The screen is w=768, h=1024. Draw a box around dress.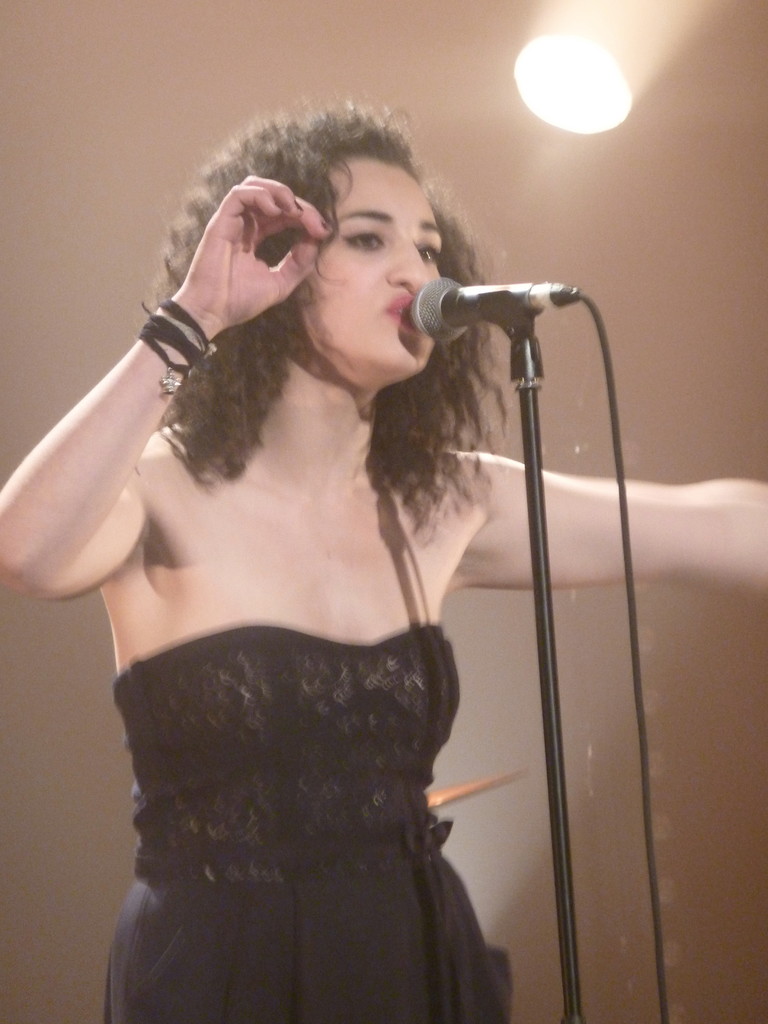
box(107, 621, 525, 1020).
